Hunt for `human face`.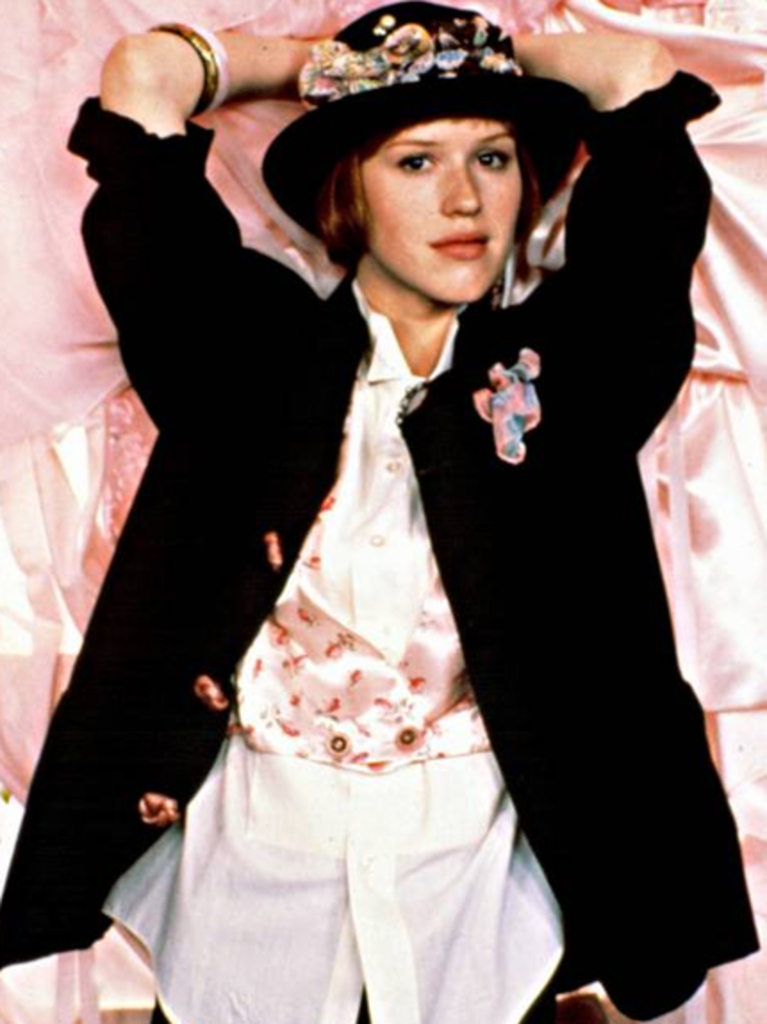
Hunted down at <region>353, 118, 521, 300</region>.
